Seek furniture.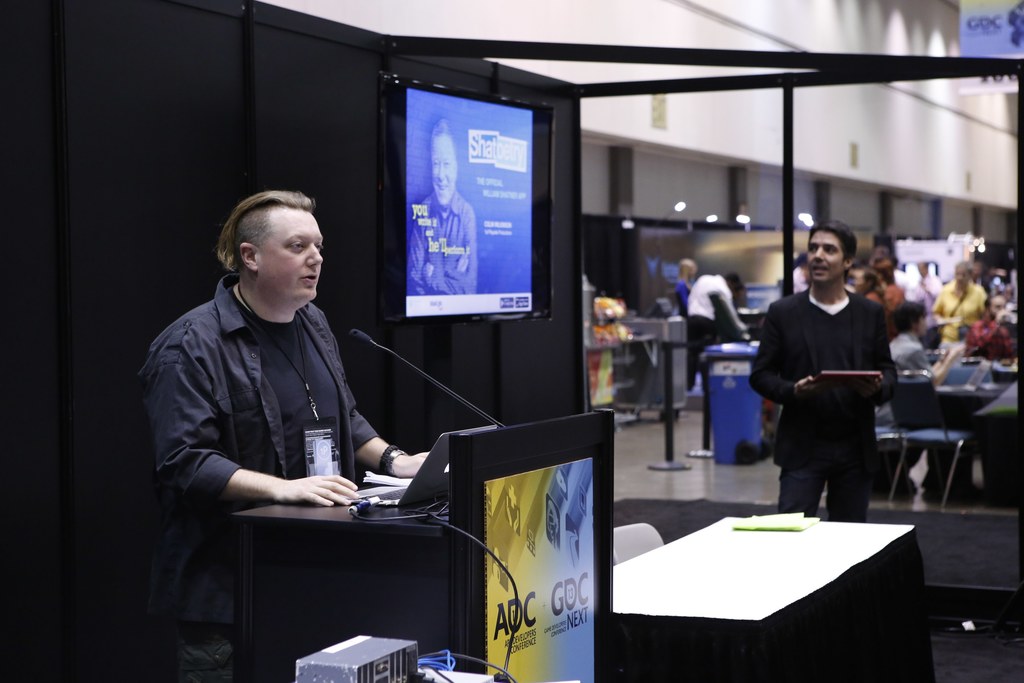
<box>230,406,614,682</box>.
